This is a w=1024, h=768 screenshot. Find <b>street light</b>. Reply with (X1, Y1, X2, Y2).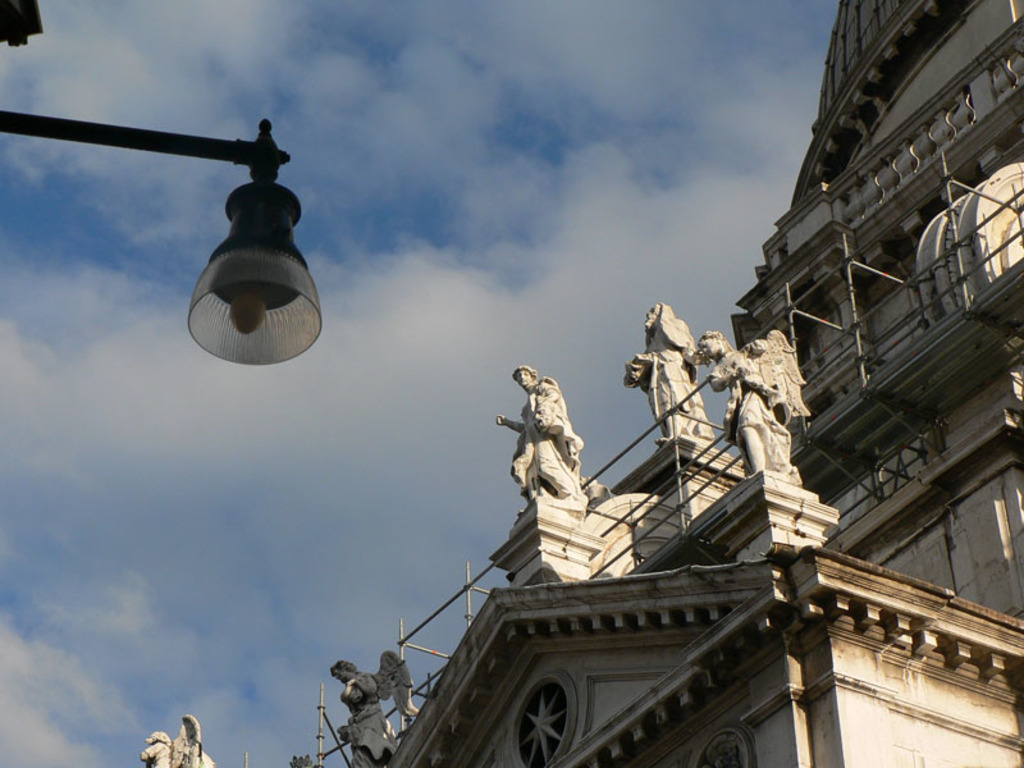
(0, 109, 323, 353).
